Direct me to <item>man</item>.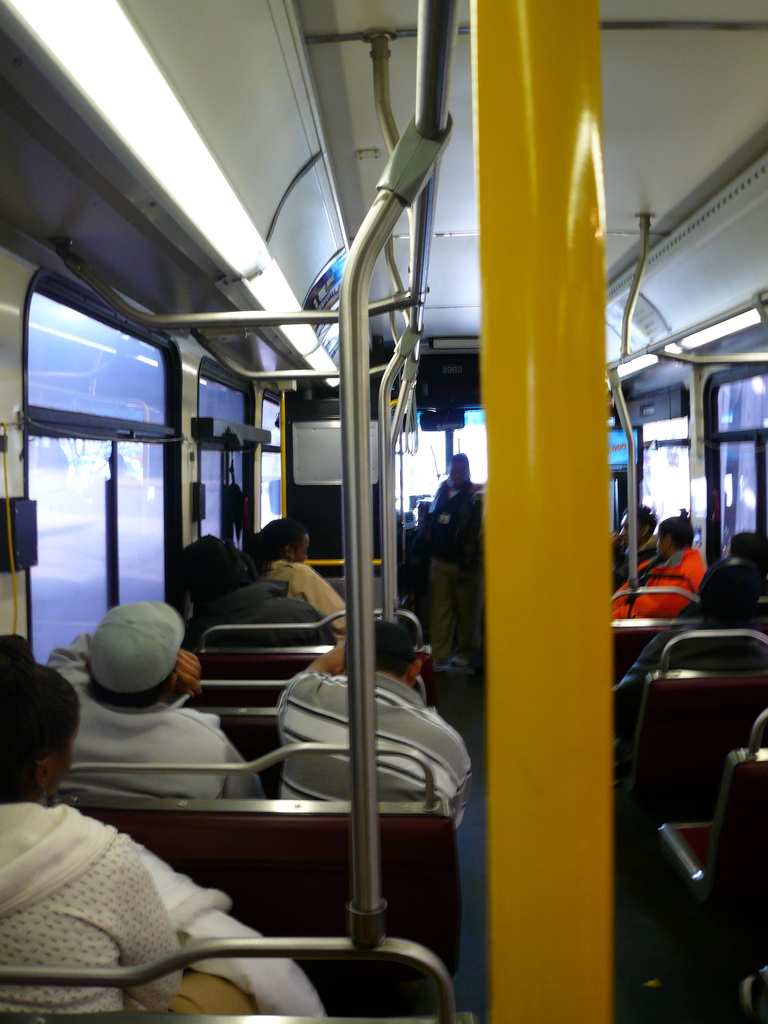
Direction: [611,507,709,624].
